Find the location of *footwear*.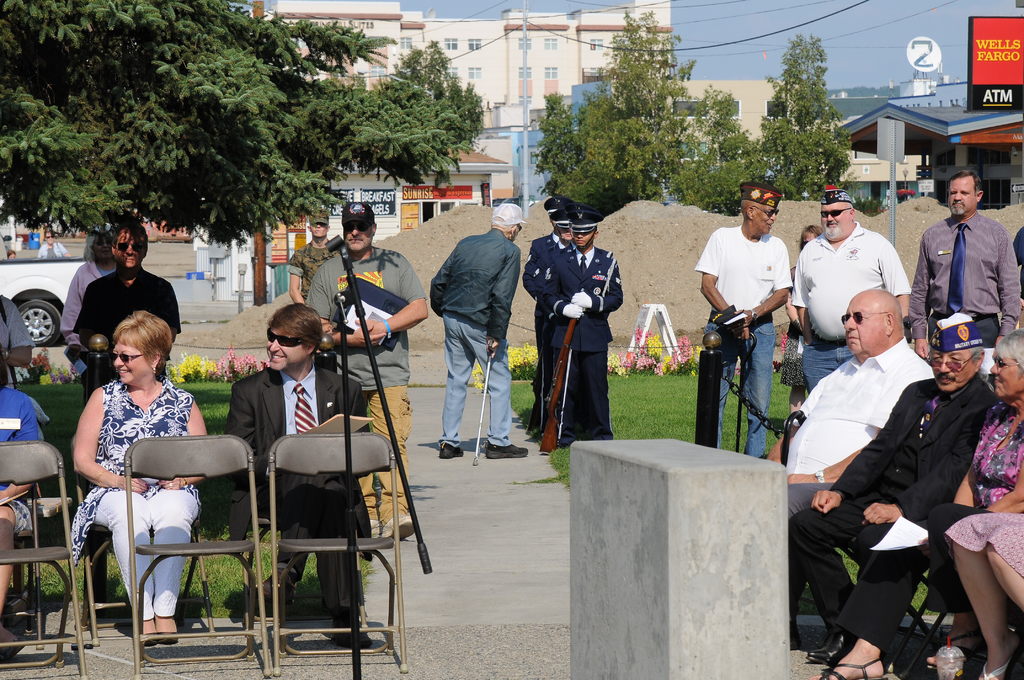
Location: box(484, 437, 525, 457).
